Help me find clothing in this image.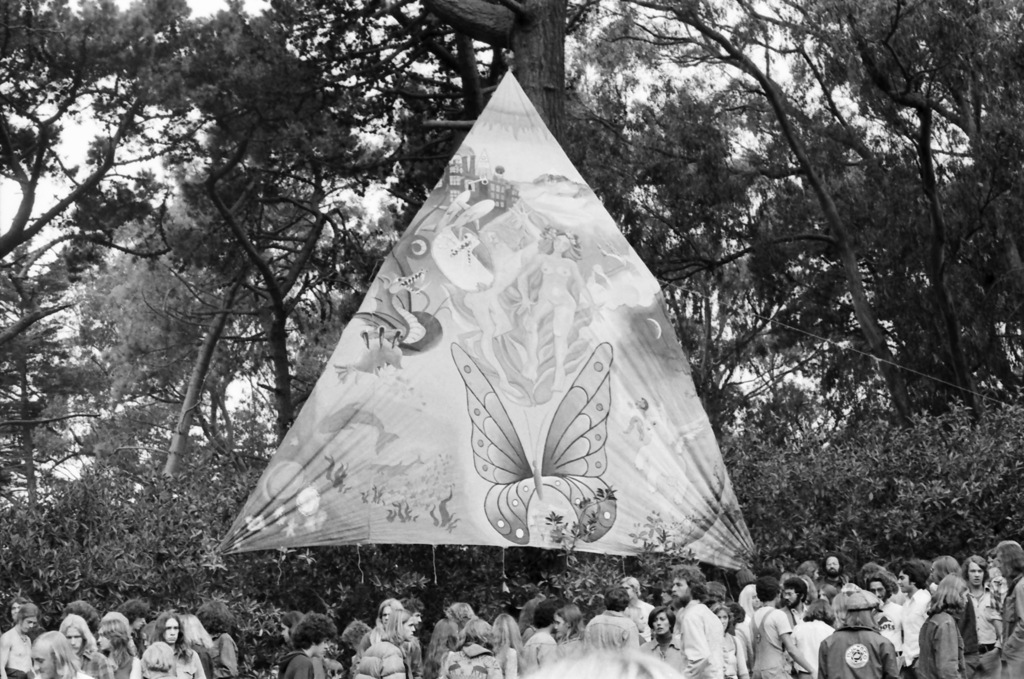
Found it: (x1=683, y1=603, x2=725, y2=678).
